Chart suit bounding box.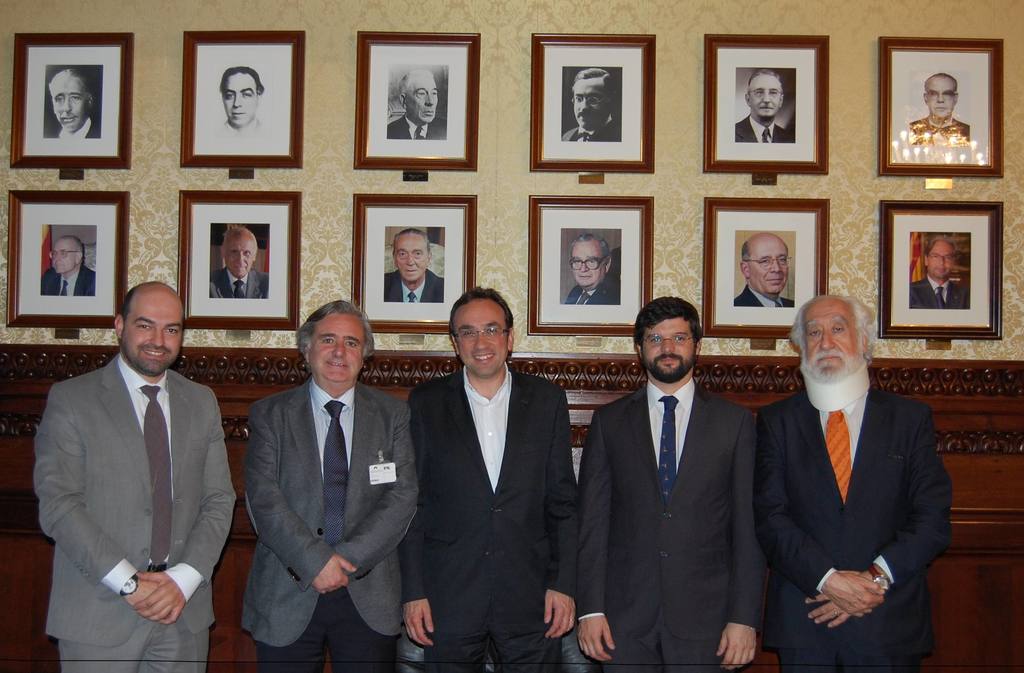
Charted: {"left": 19, "top": 276, "right": 240, "bottom": 668}.
